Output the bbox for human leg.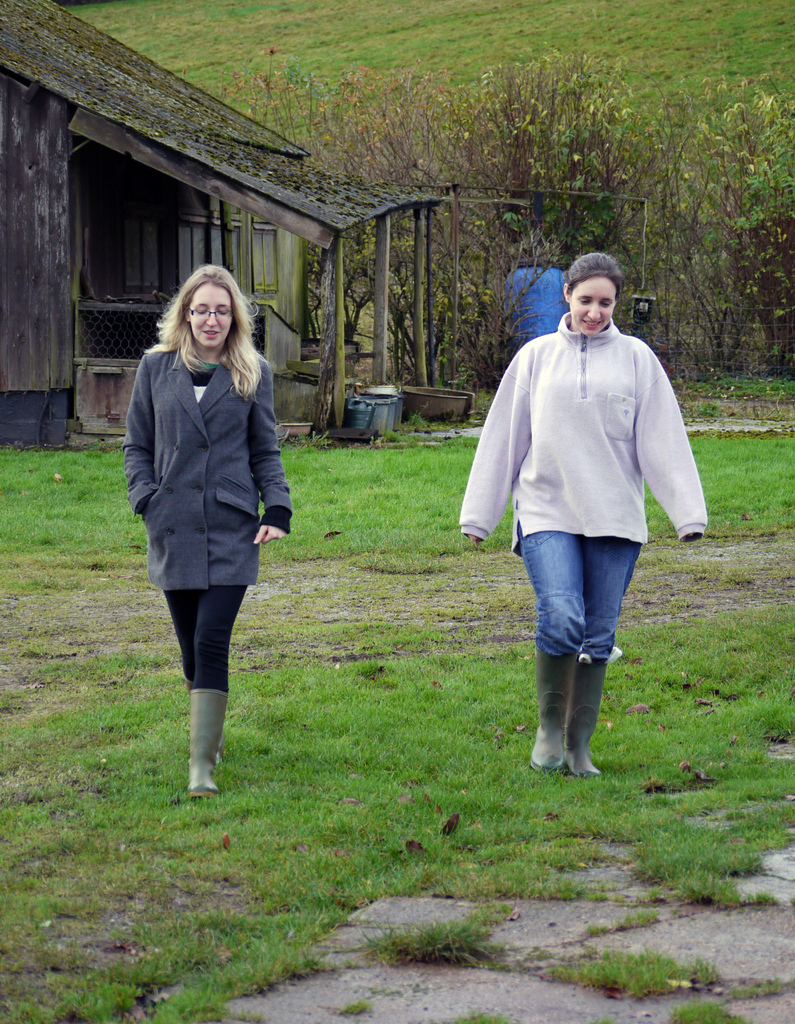
locate(566, 487, 642, 777).
